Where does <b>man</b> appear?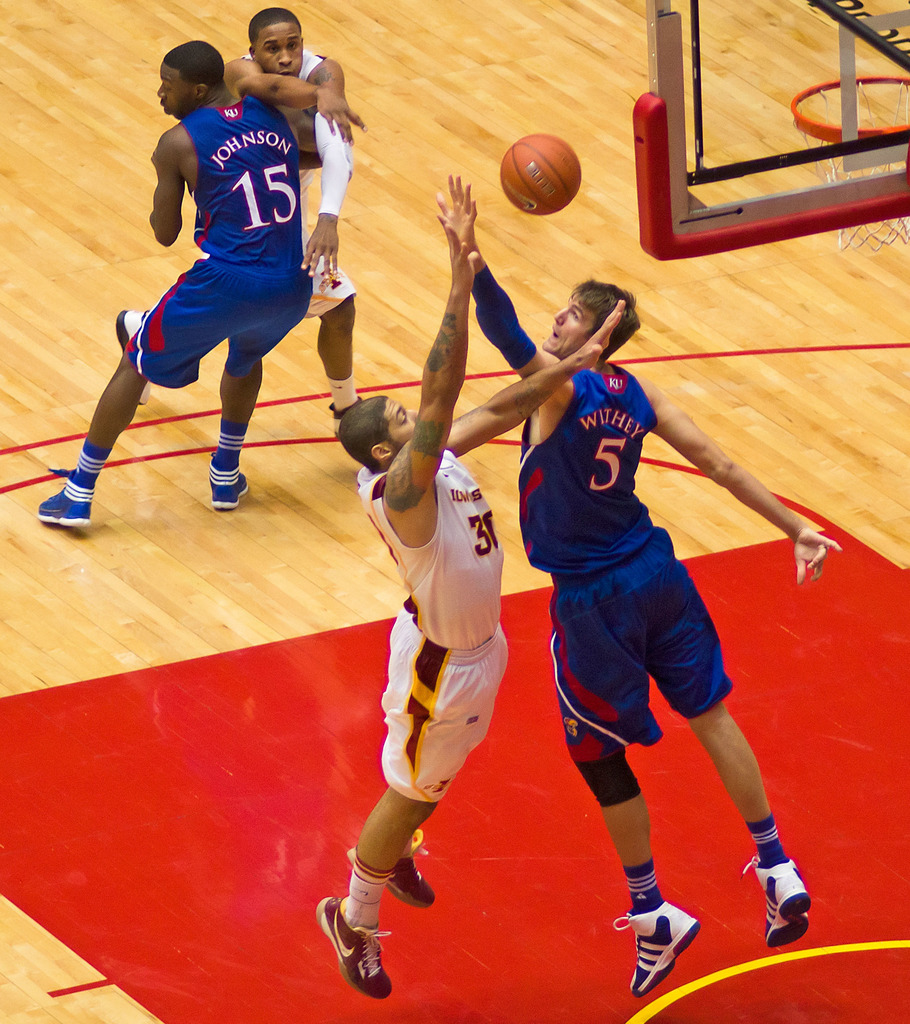
Appears at [311, 214, 628, 1008].
